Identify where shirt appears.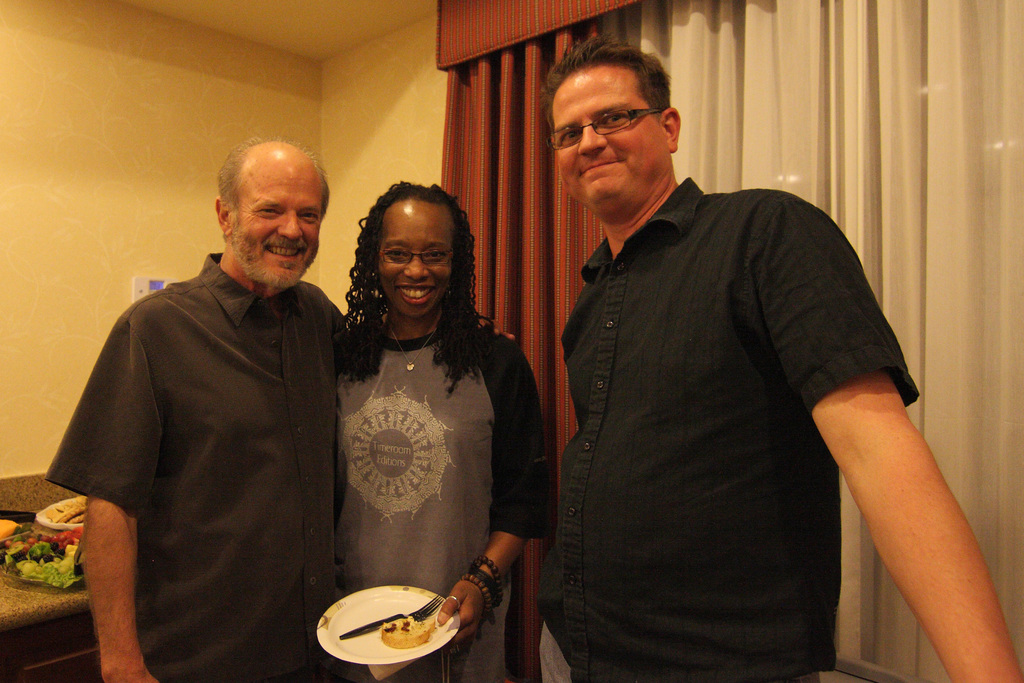
Appears at [x1=513, y1=145, x2=934, y2=645].
